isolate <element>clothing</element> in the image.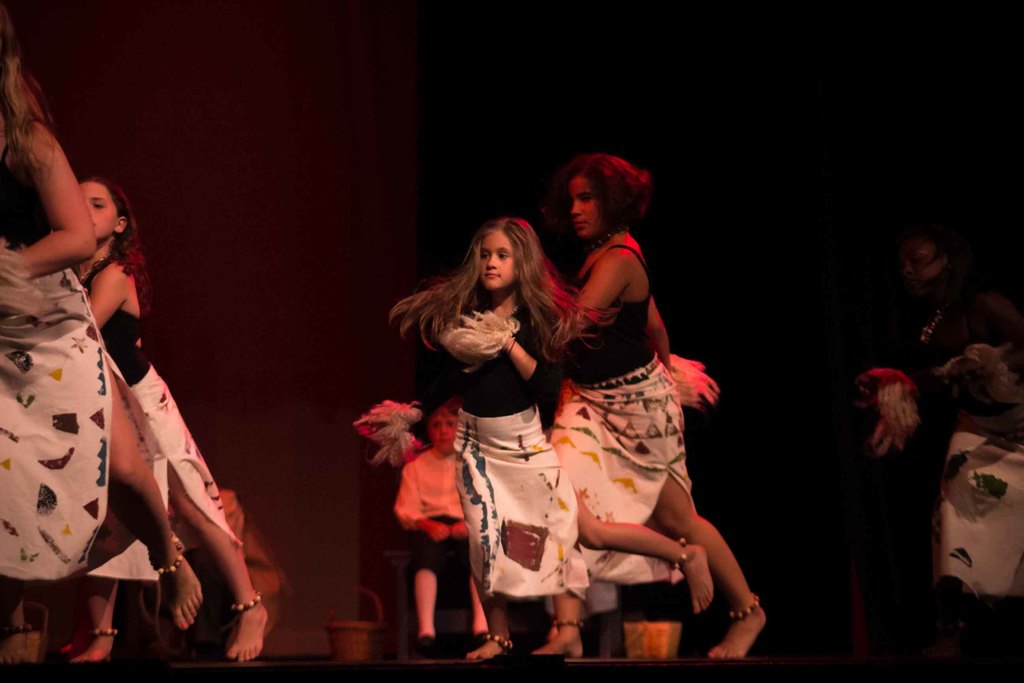
Isolated region: rect(0, 119, 173, 582).
